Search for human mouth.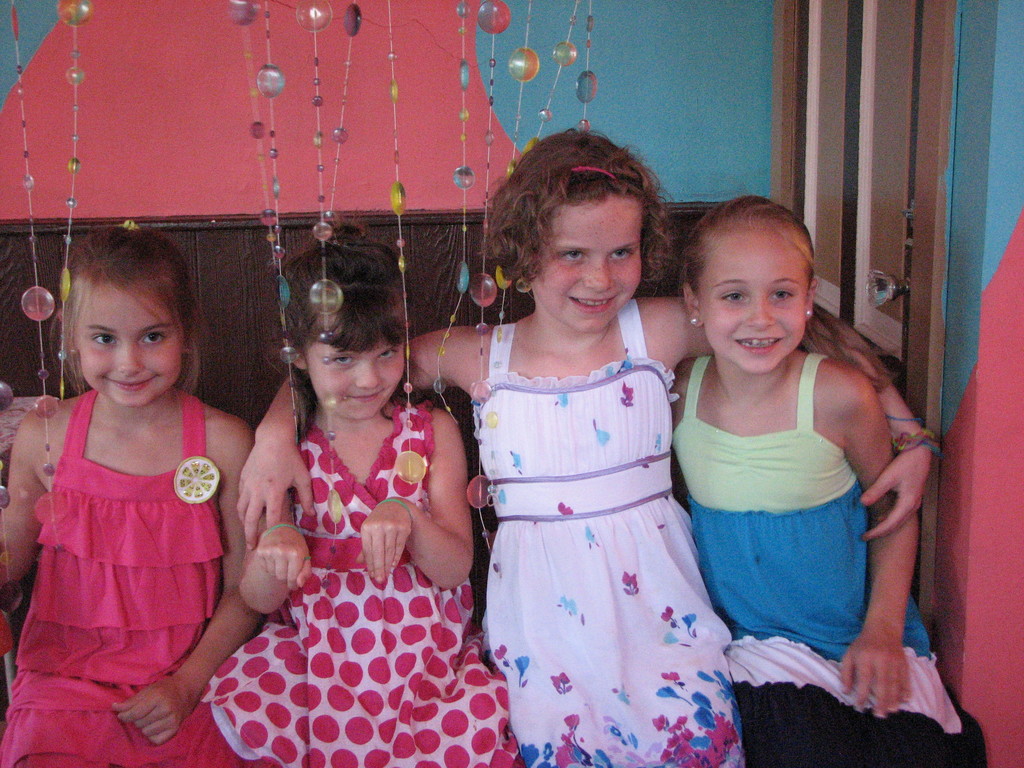
Found at bbox=(728, 331, 784, 360).
